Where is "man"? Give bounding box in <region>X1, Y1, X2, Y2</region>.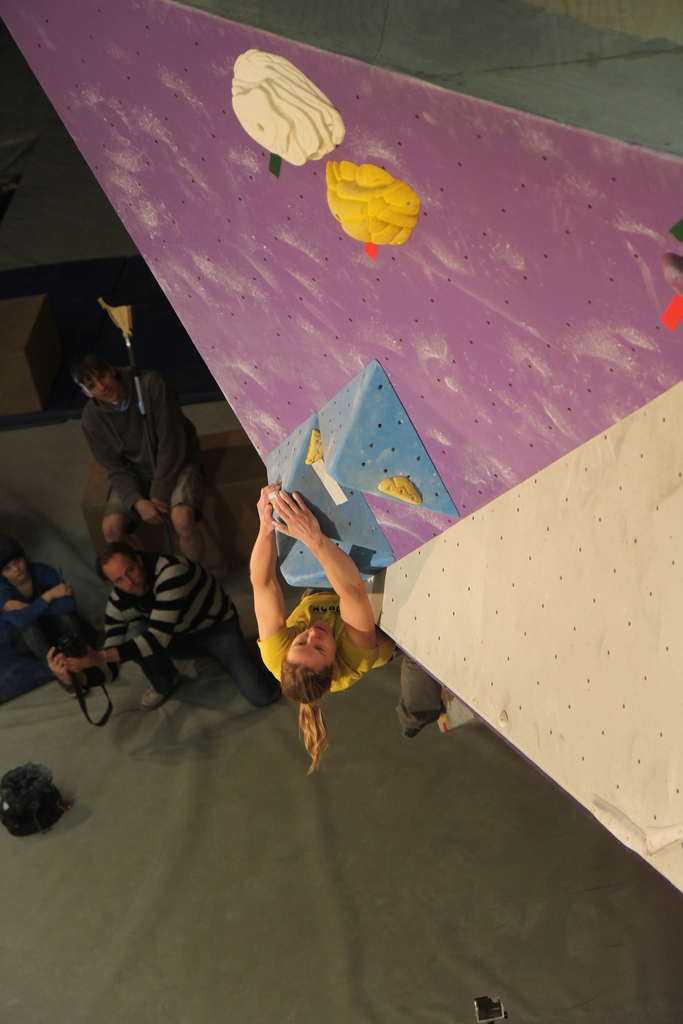
<region>47, 536, 279, 710</region>.
